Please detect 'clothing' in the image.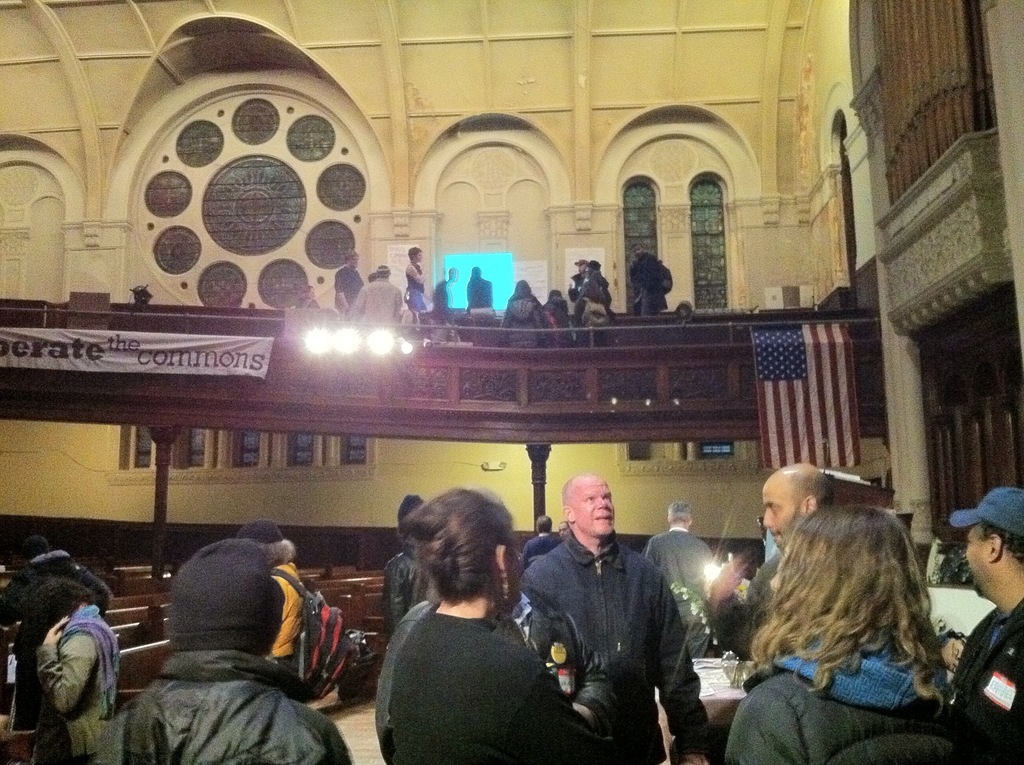
Rect(386, 598, 618, 764).
